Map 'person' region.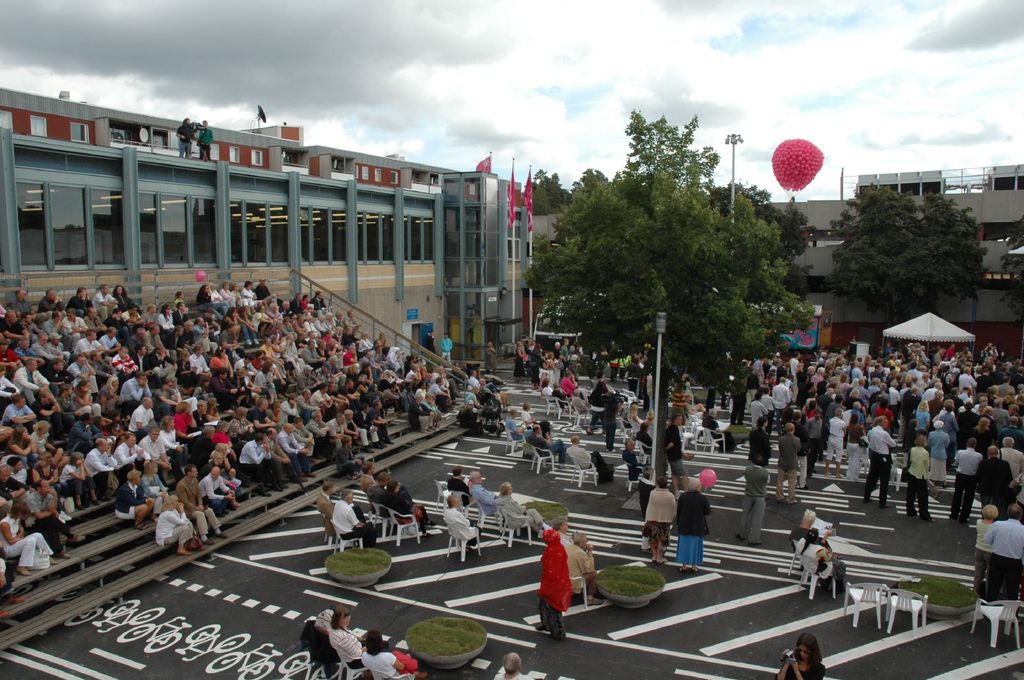
Mapped to box(535, 525, 579, 638).
